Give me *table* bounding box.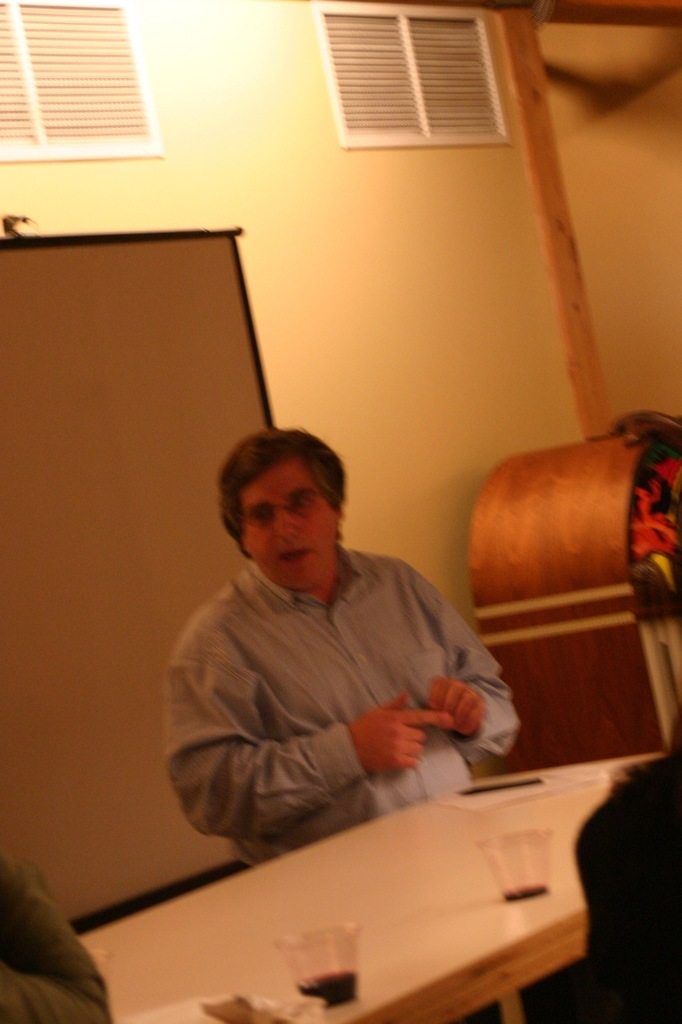
x1=82 y1=778 x2=671 y2=1023.
